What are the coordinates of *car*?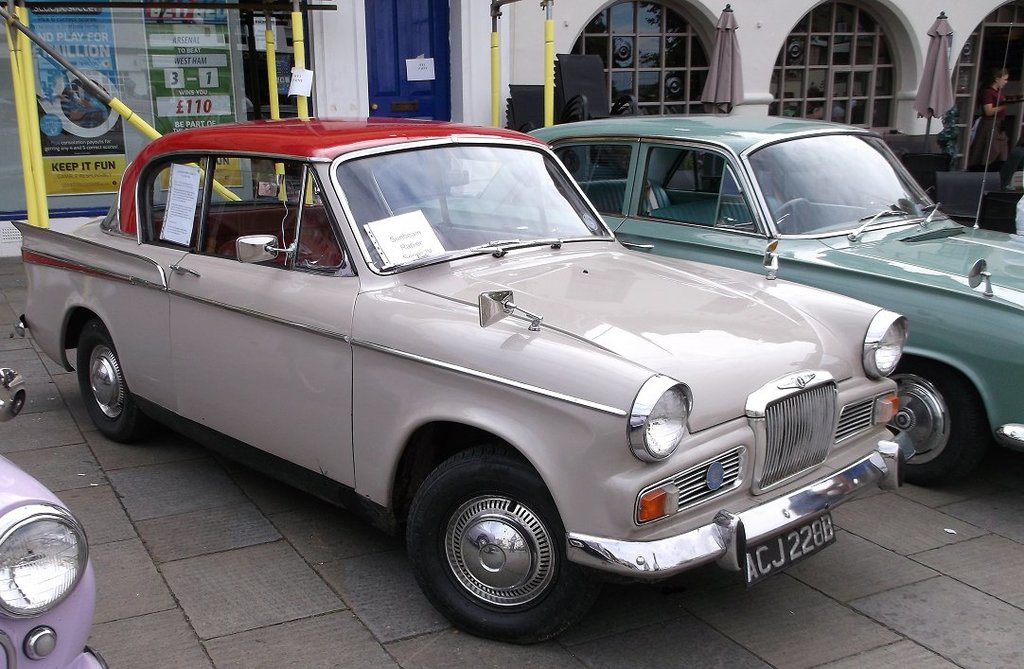
{"x1": 15, "y1": 113, "x2": 916, "y2": 645}.
